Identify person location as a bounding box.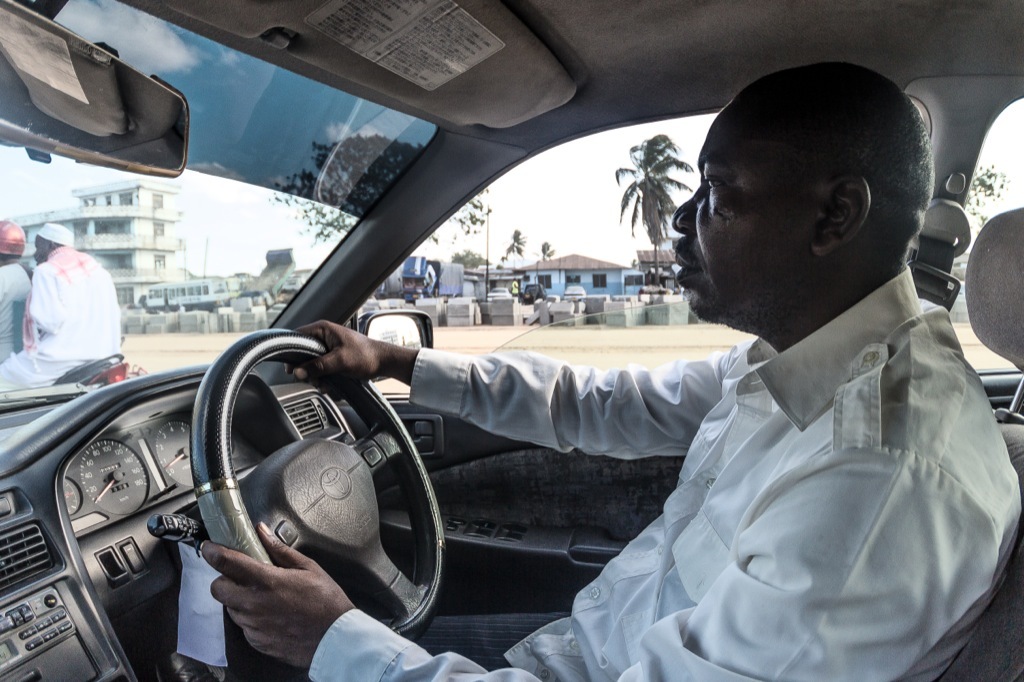
0:213:33:360.
